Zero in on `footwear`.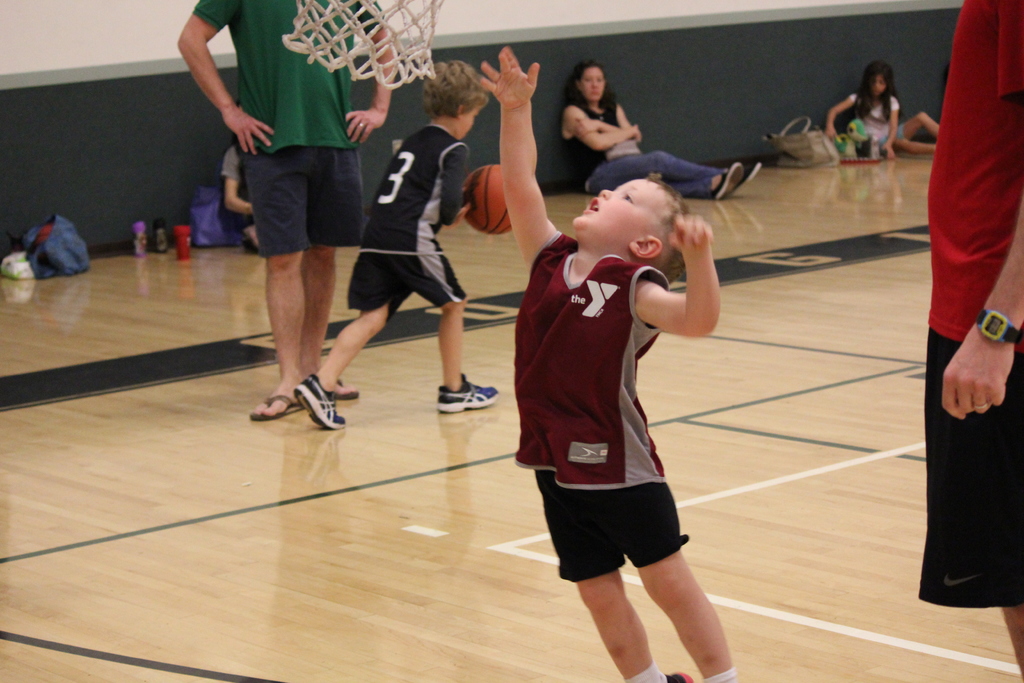
Zeroed in: x1=246 y1=394 x2=308 y2=425.
